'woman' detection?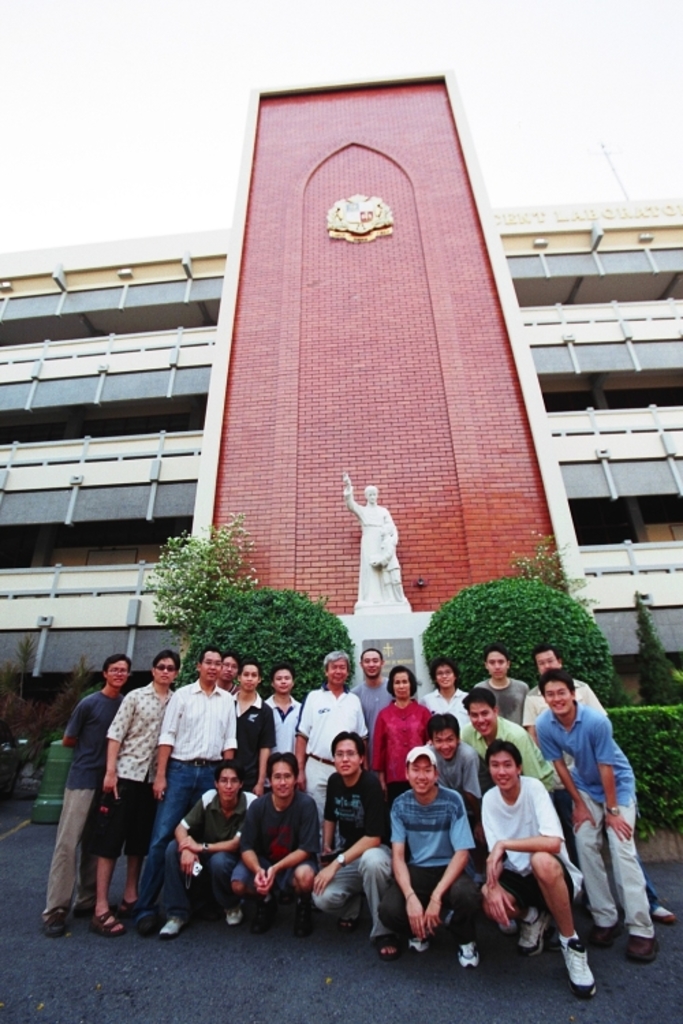
{"x1": 342, "y1": 471, "x2": 398, "y2": 603}
